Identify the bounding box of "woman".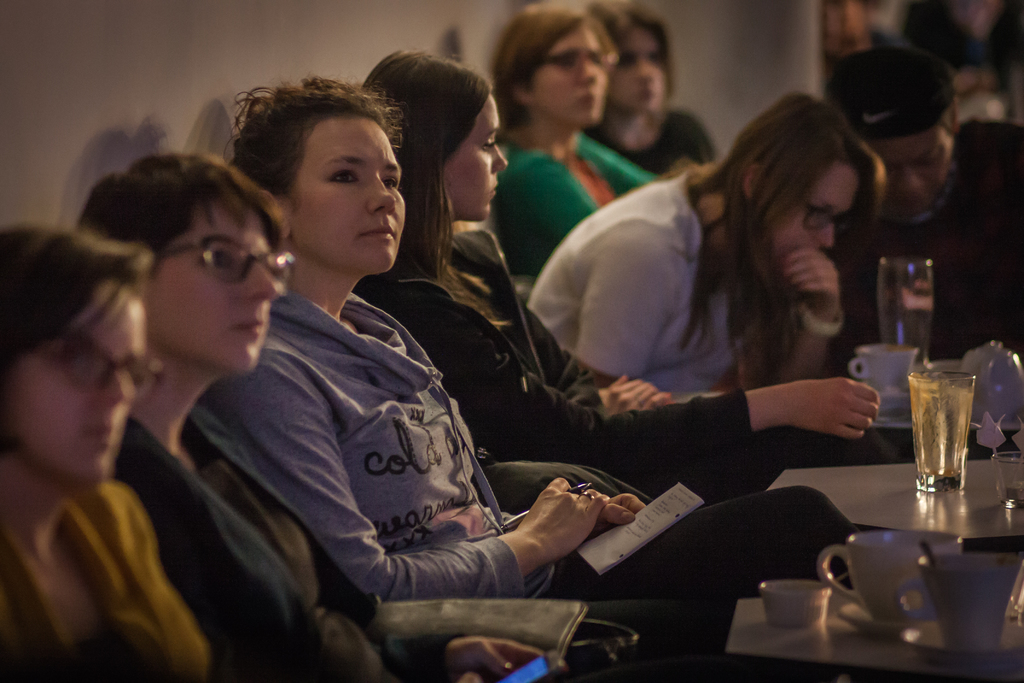
locate(205, 76, 854, 611).
